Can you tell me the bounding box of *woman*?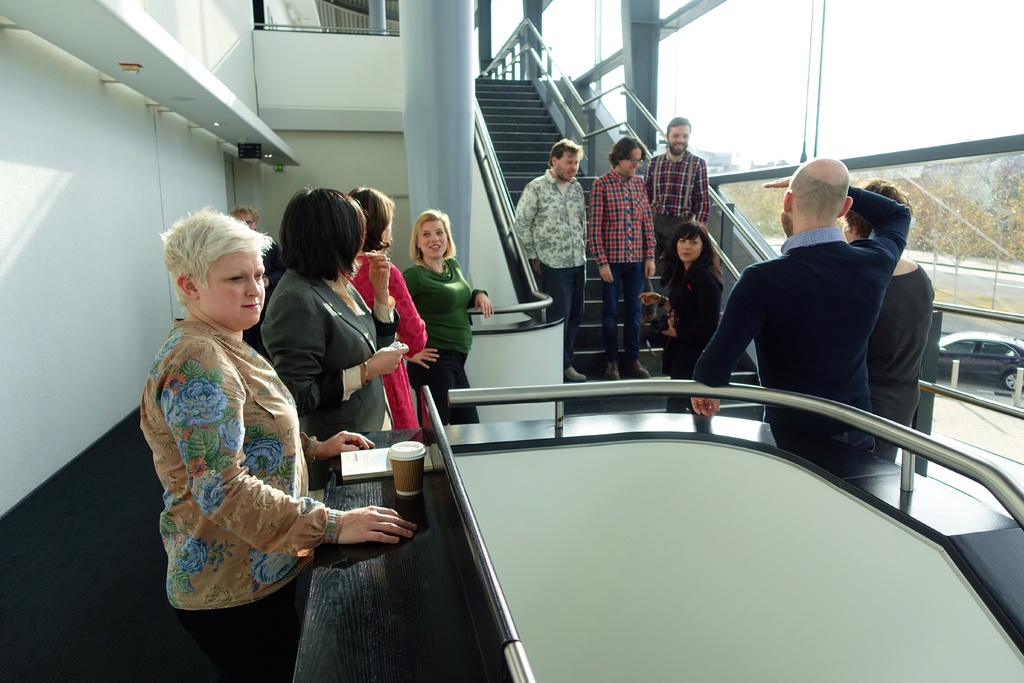
box=[141, 185, 346, 648].
